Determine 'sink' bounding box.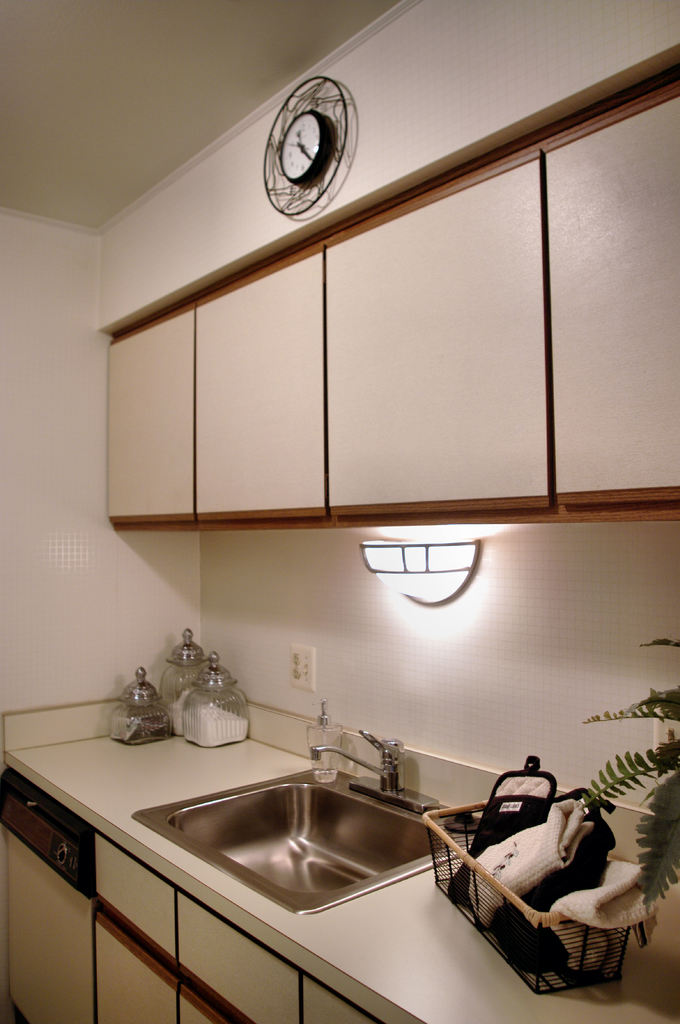
Determined: 132/727/486/920.
